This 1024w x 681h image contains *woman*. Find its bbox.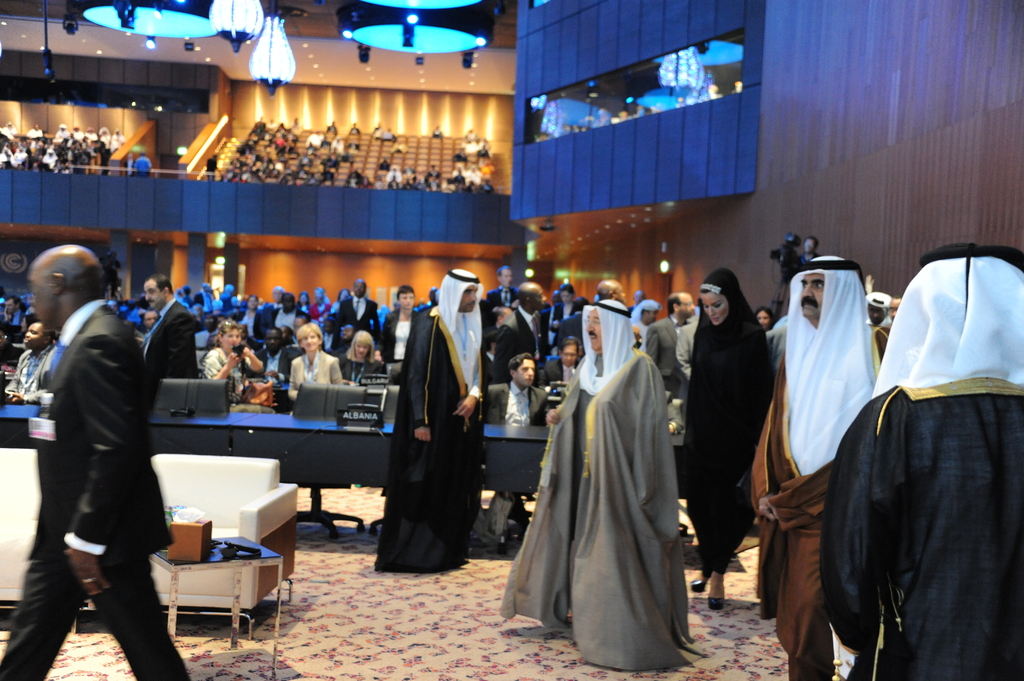
l=294, t=291, r=308, b=315.
